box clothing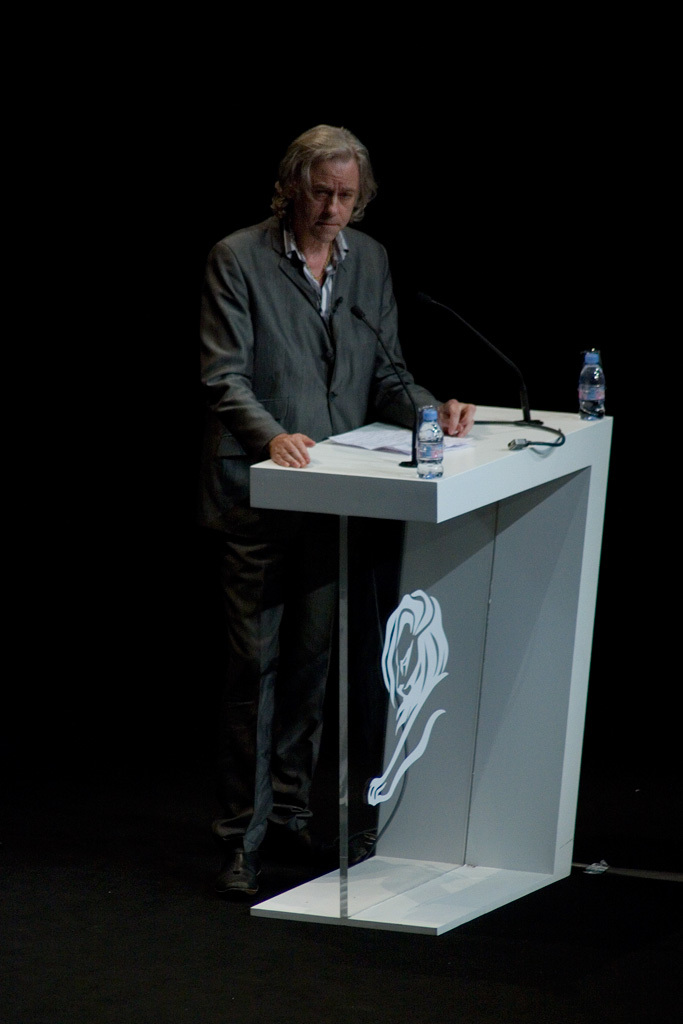
<box>206,201,439,872</box>
